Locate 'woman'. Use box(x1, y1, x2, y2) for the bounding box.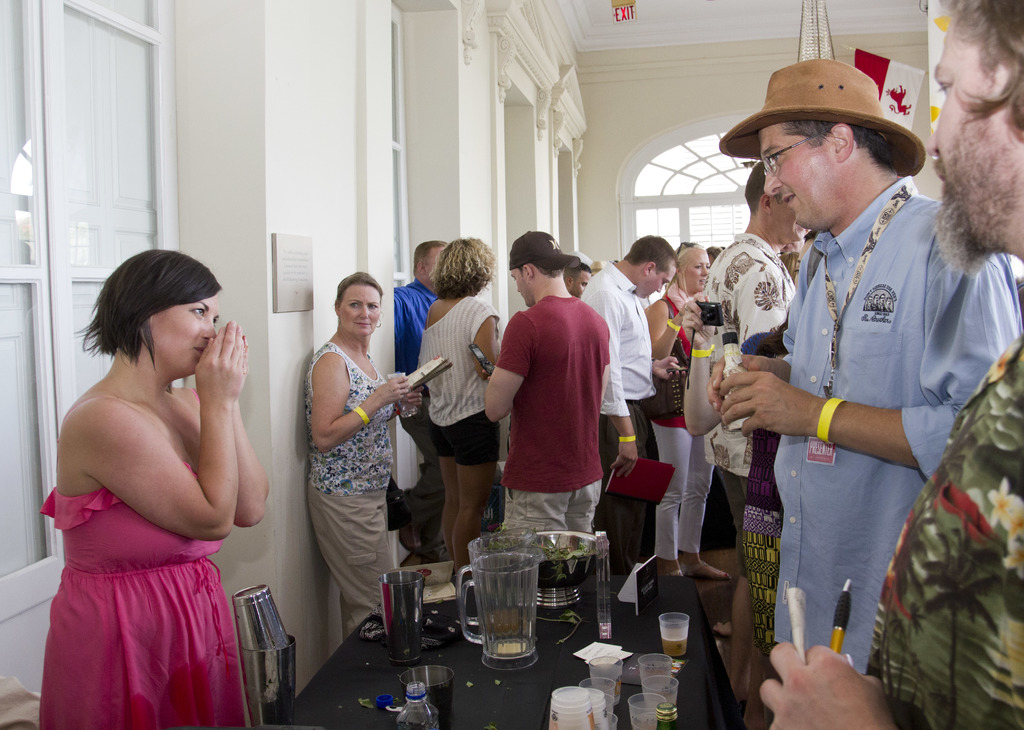
box(420, 237, 501, 578).
